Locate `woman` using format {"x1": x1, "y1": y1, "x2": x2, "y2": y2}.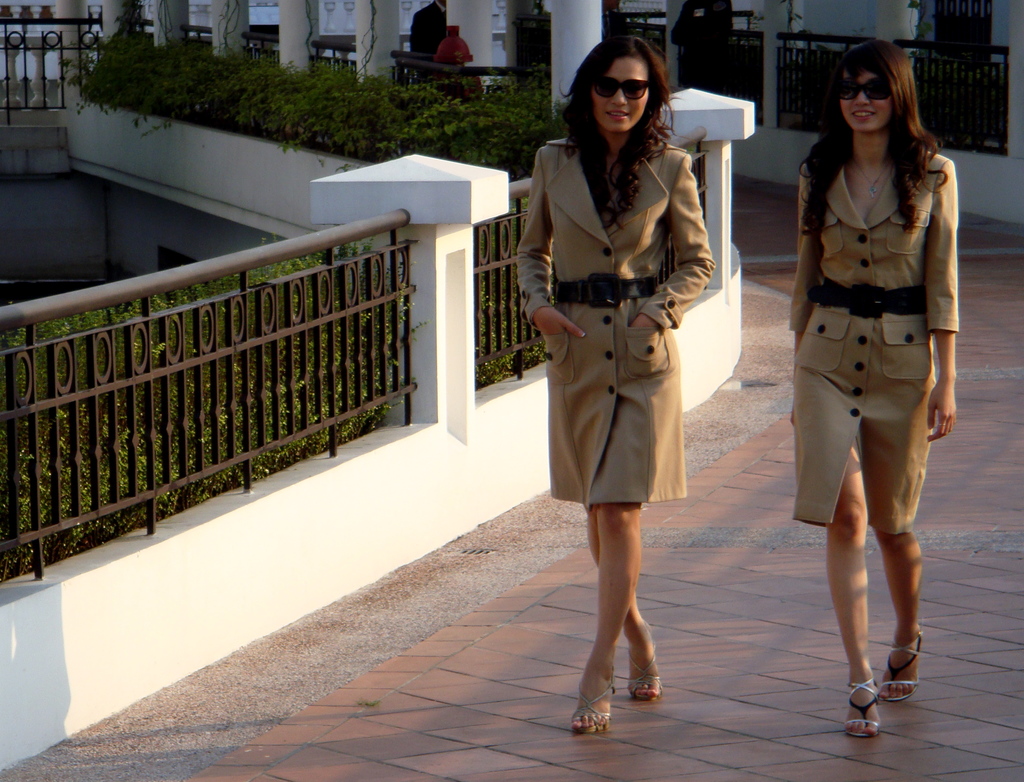
{"x1": 514, "y1": 35, "x2": 717, "y2": 738}.
